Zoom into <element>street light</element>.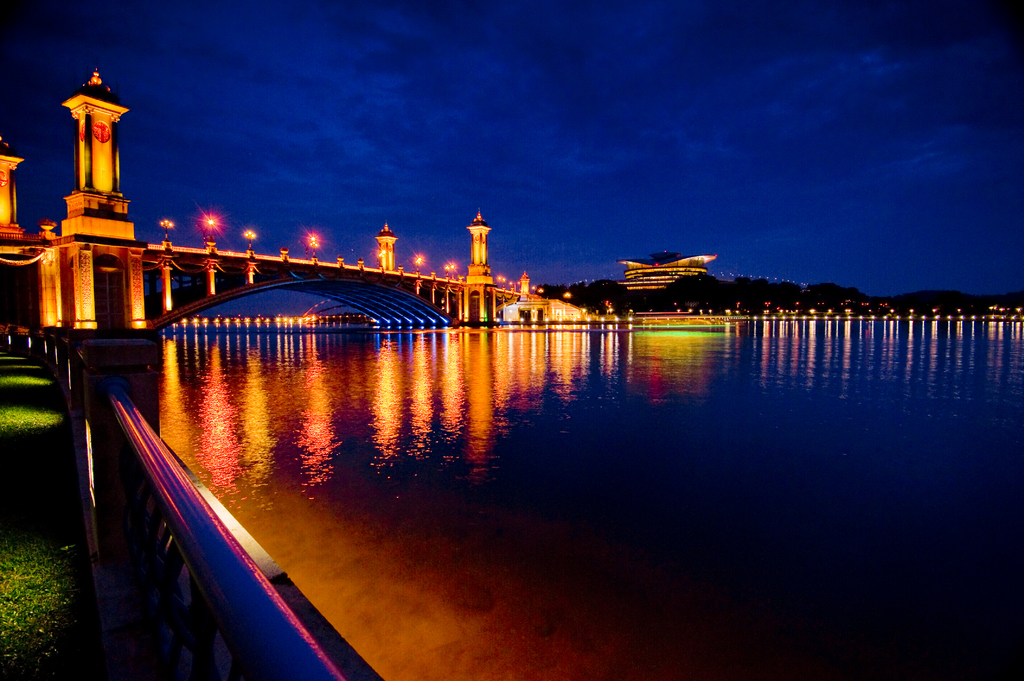
Zoom target: 158, 218, 173, 241.
